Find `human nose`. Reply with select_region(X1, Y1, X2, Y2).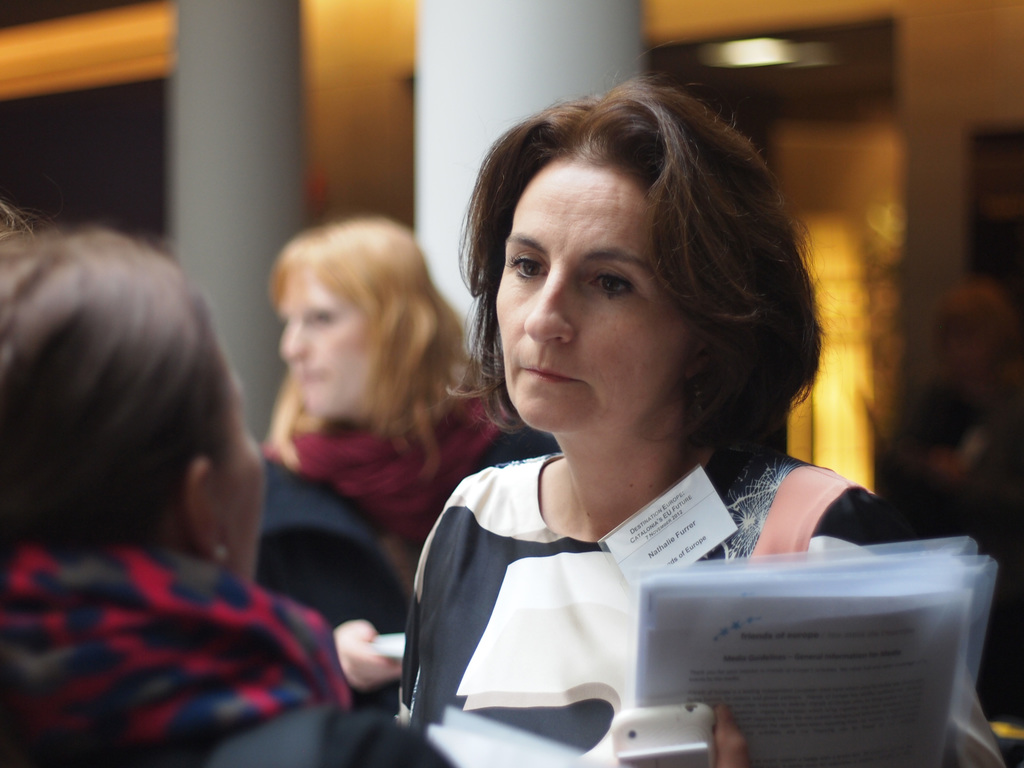
select_region(519, 255, 579, 344).
